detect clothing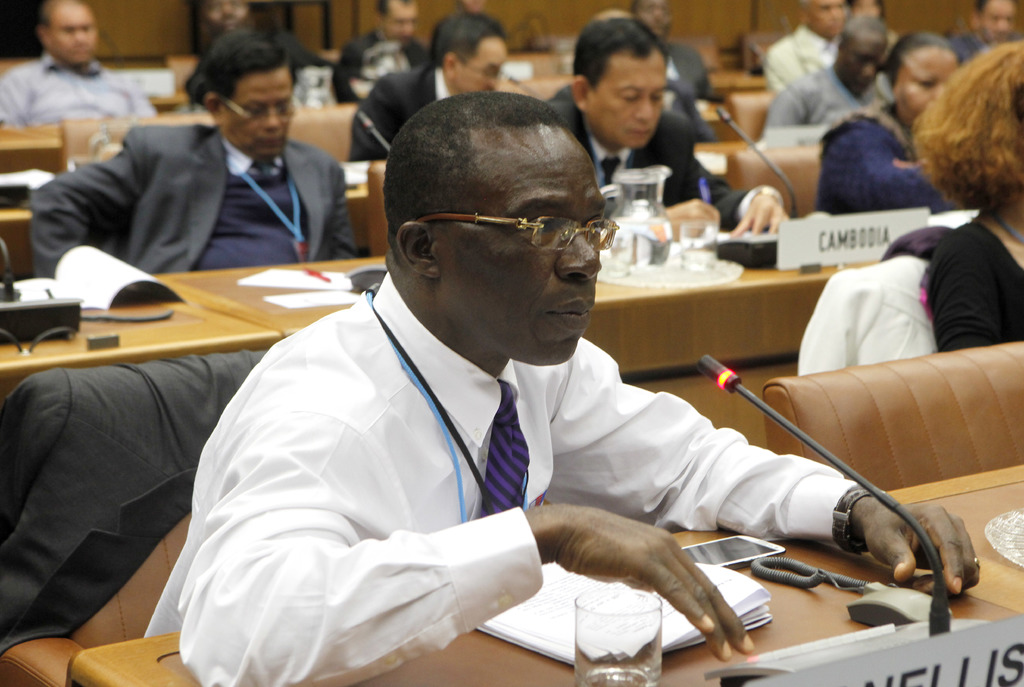
region(347, 59, 479, 164)
